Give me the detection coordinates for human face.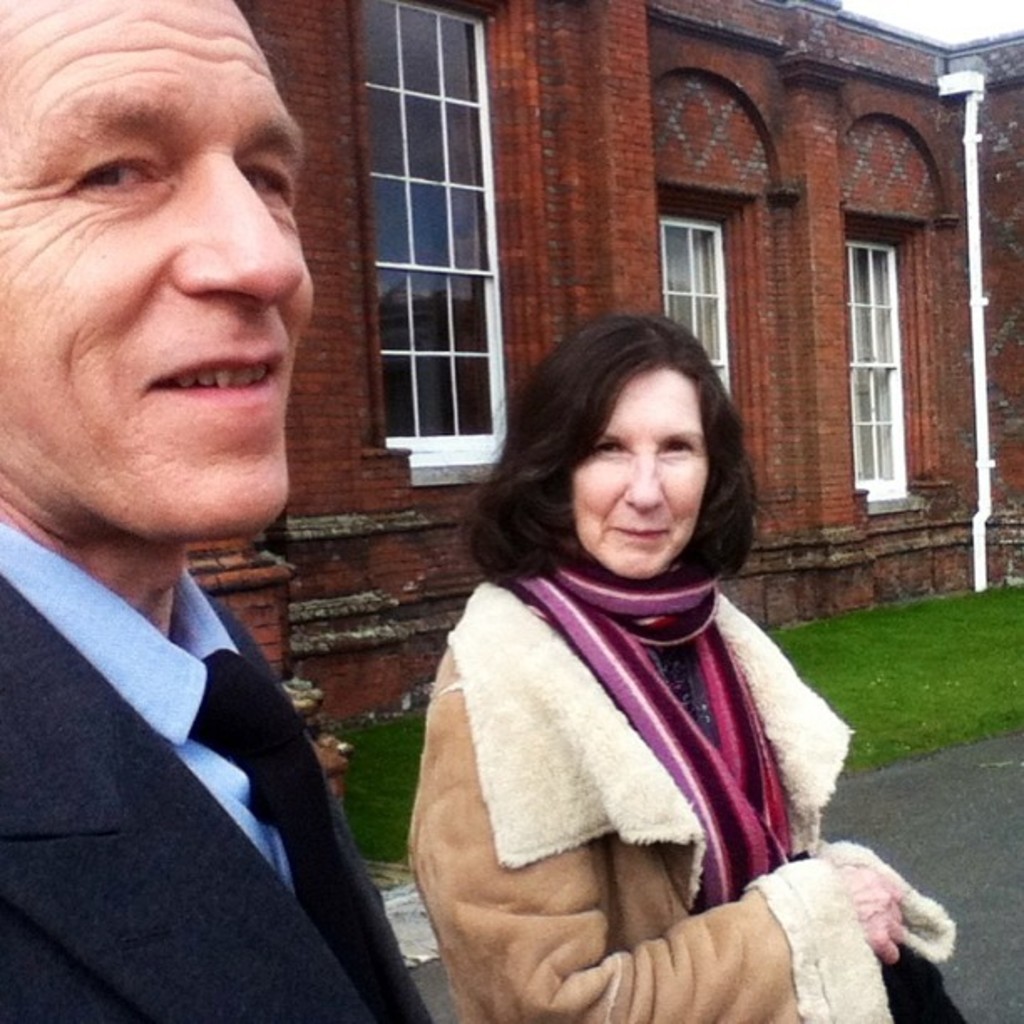
(left=0, top=0, right=321, bottom=539).
